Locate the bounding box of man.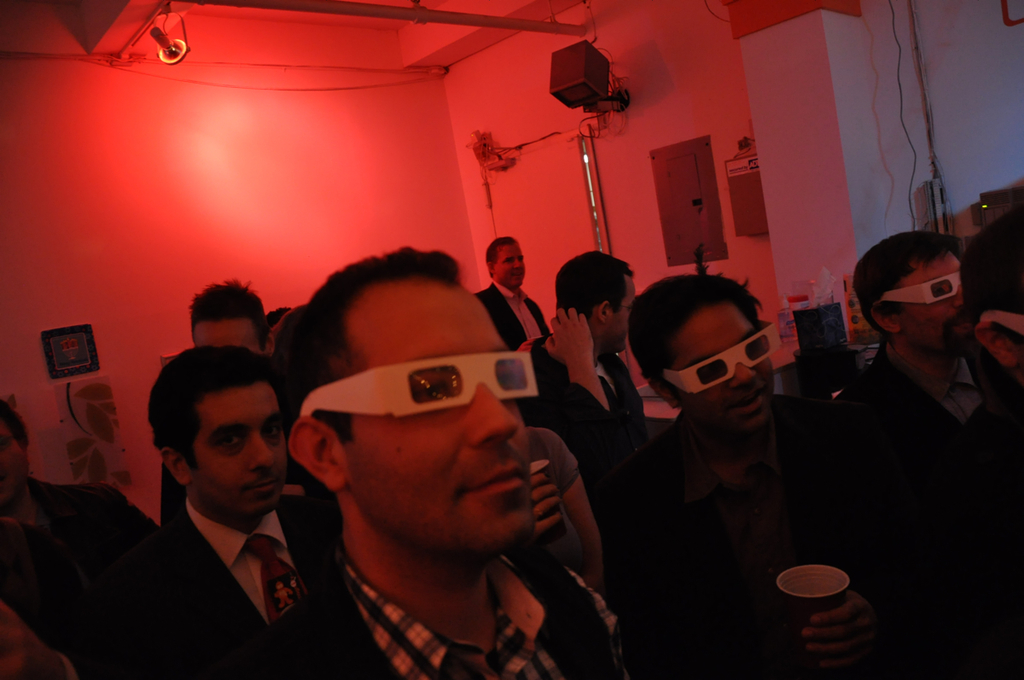
Bounding box: bbox(508, 249, 660, 517).
